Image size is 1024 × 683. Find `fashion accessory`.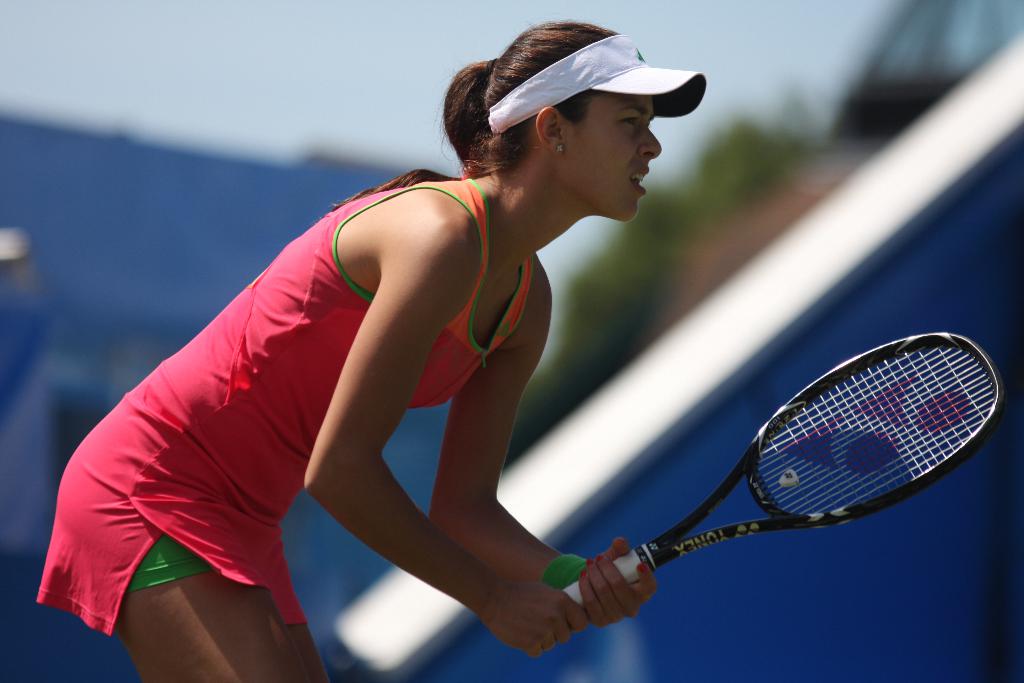
(584,573,588,580).
